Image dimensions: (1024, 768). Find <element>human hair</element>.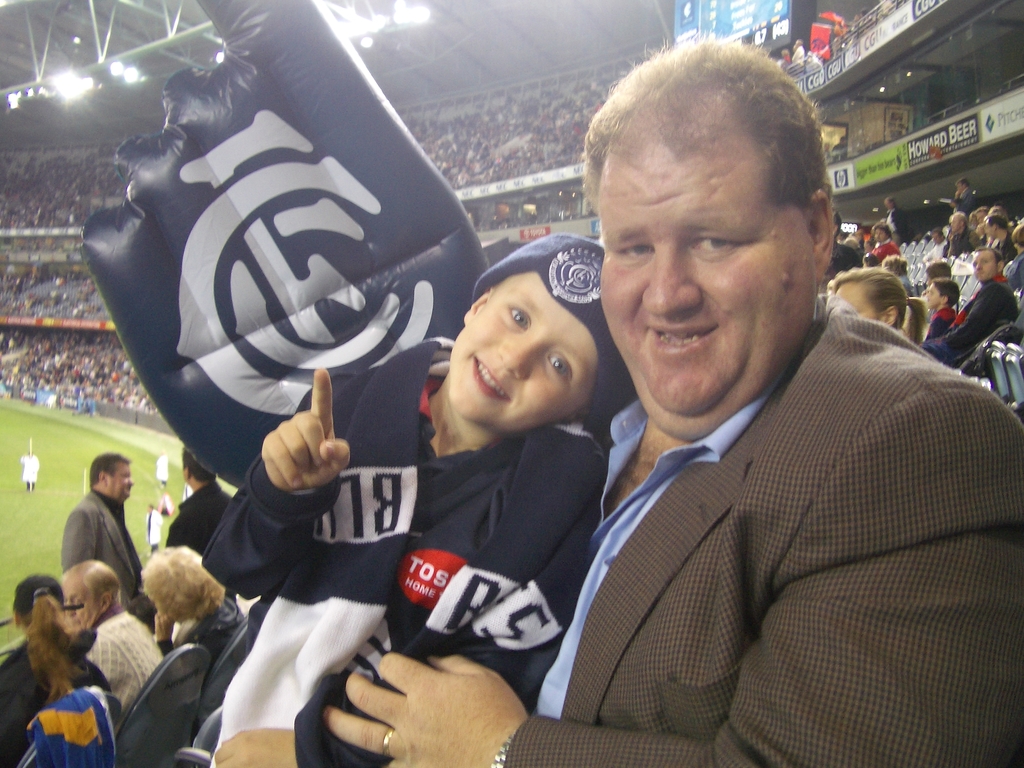
<region>868, 220, 895, 243</region>.
